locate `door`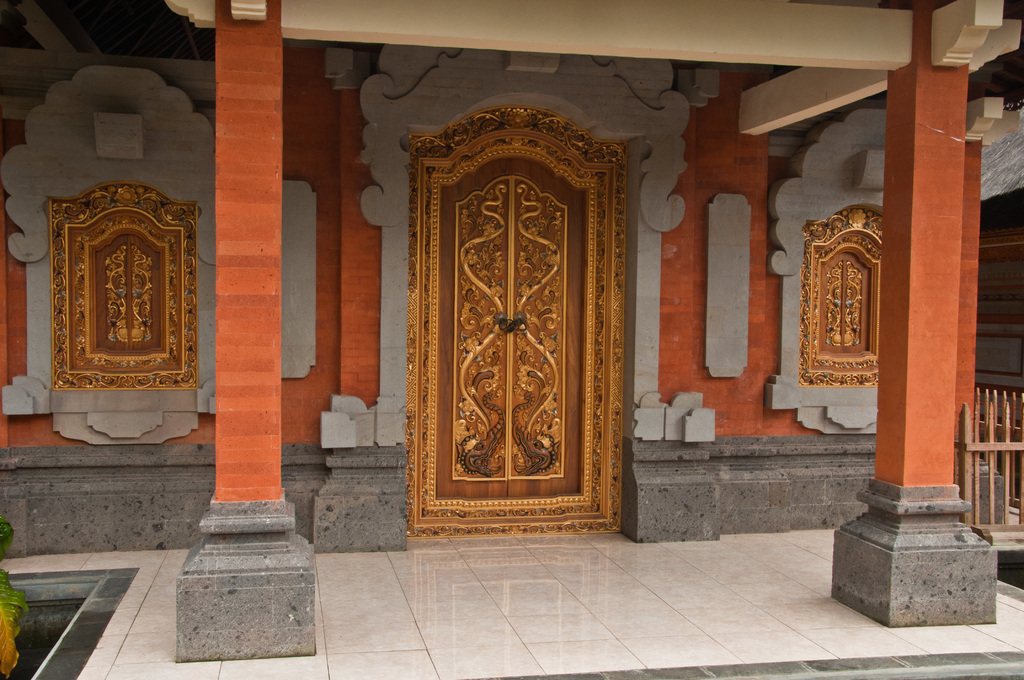
box(414, 92, 616, 551)
